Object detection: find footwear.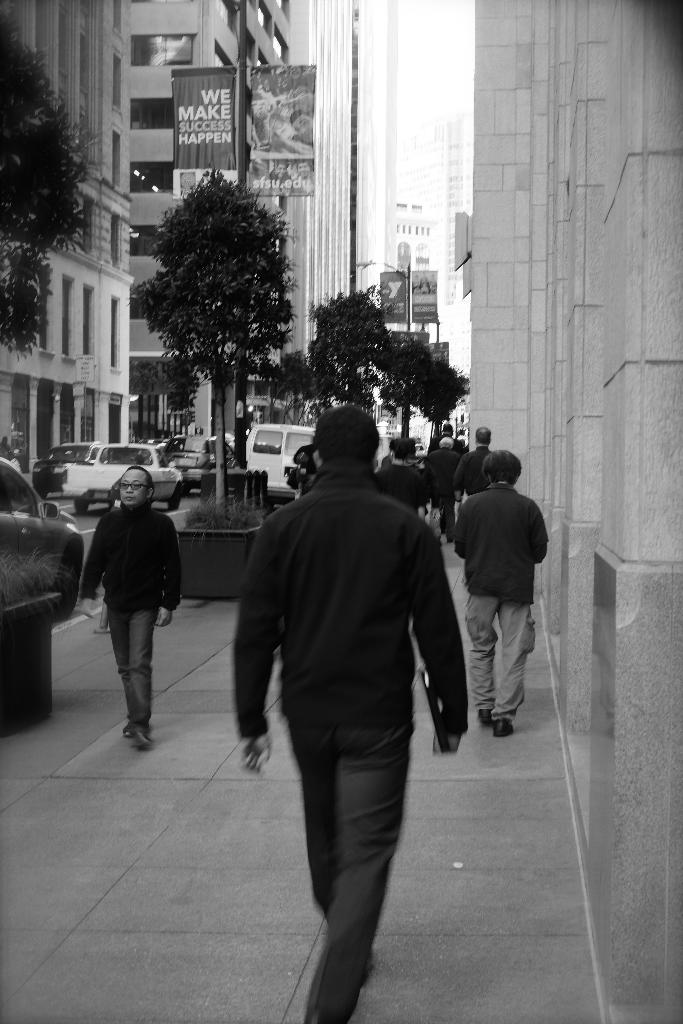
<box>309,926,383,1005</box>.
